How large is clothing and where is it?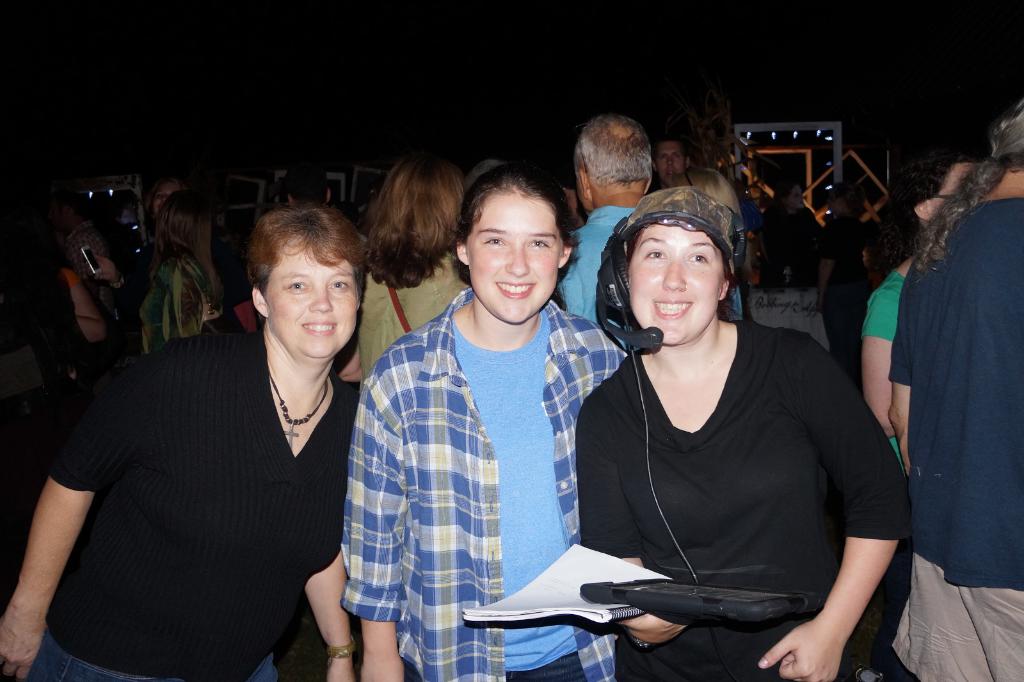
Bounding box: detection(856, 266, 908, 361).
